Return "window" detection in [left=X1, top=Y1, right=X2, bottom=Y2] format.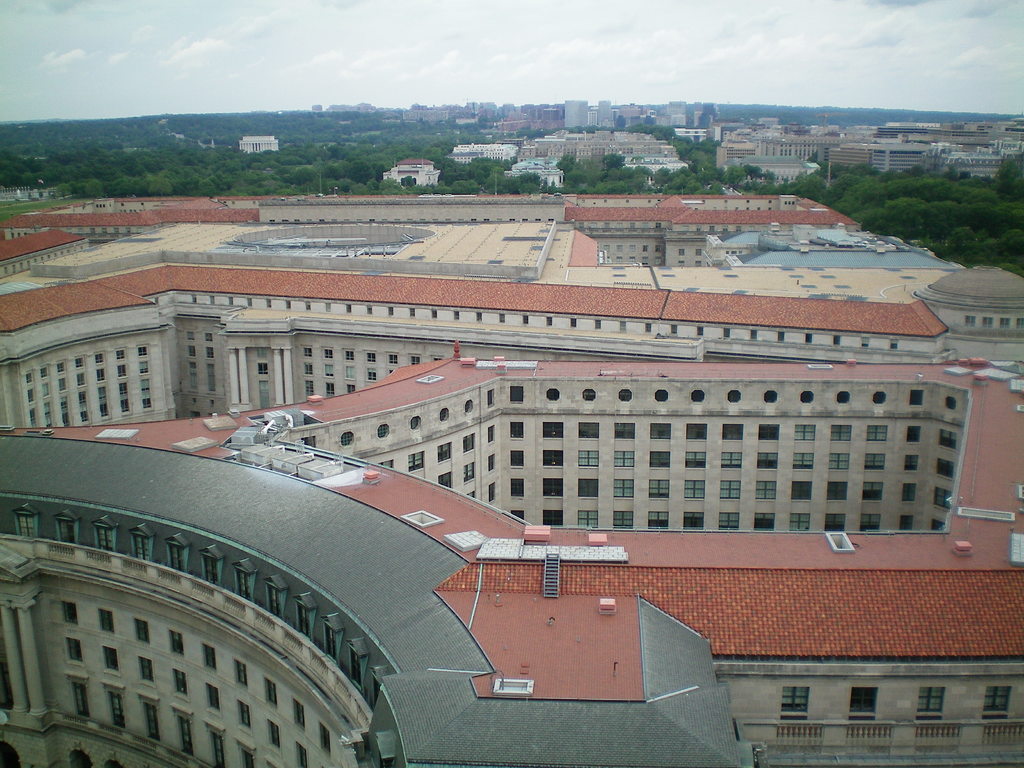
[left=130, top=524, right=151, bottom=560].
